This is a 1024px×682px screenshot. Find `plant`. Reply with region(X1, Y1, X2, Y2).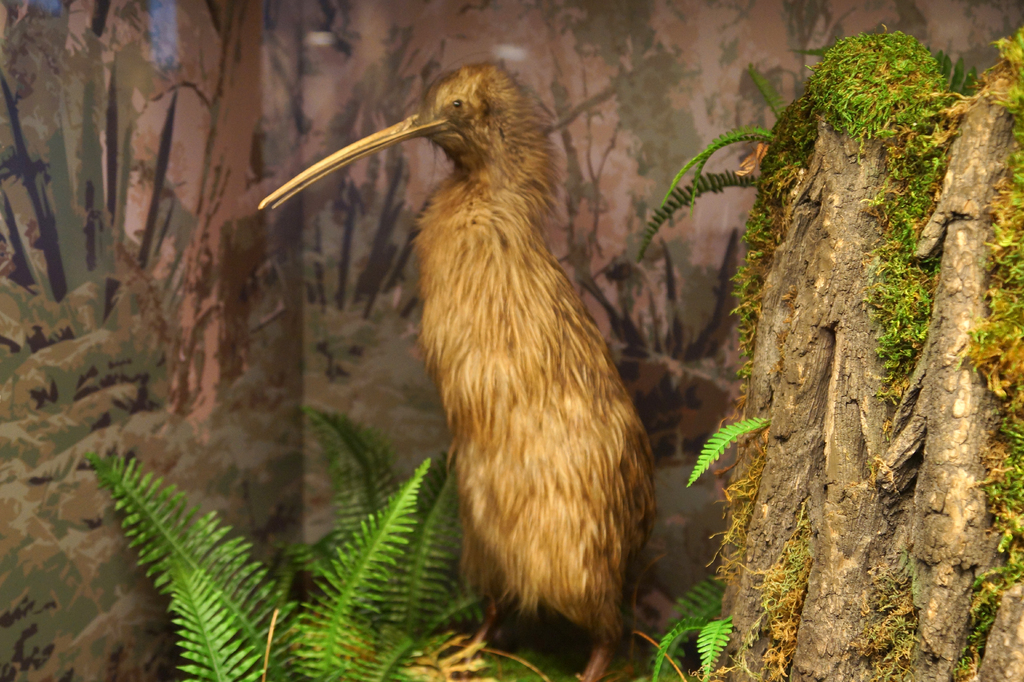
region(72, 382, 486, 681).
